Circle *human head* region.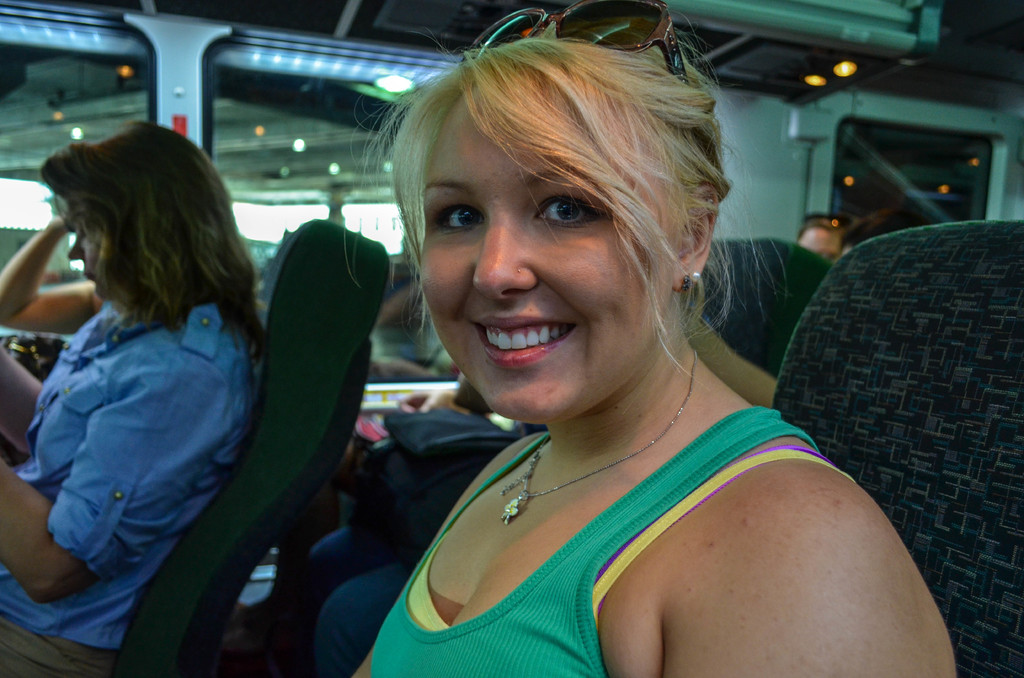
Region: pyautogui.locateOnScreen(383, 28, 747, 435).
